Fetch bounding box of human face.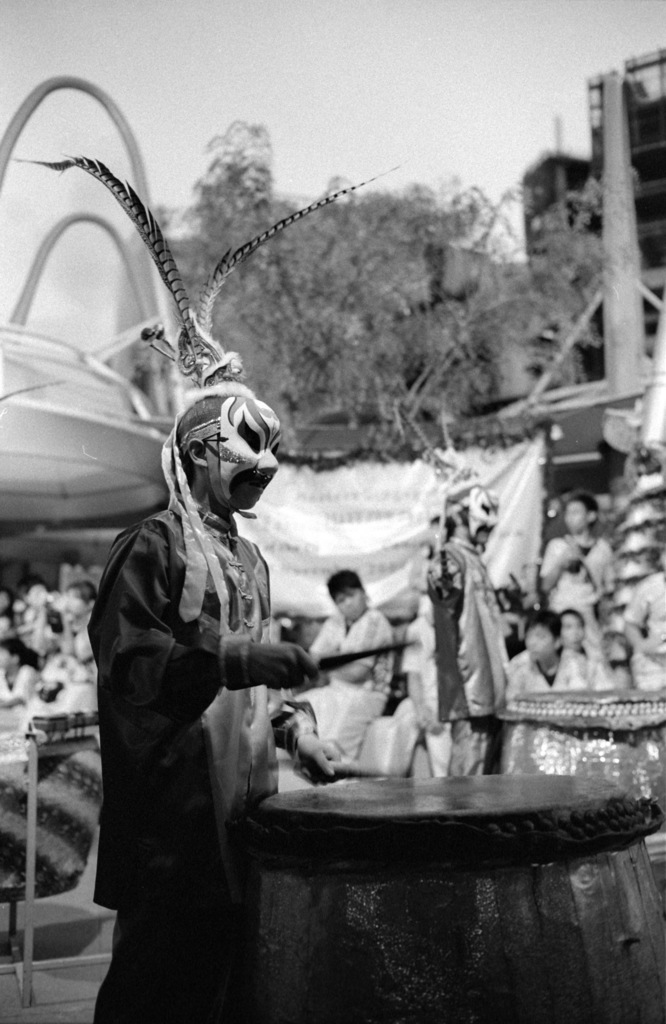
Bbox: (336,589,366,623).
